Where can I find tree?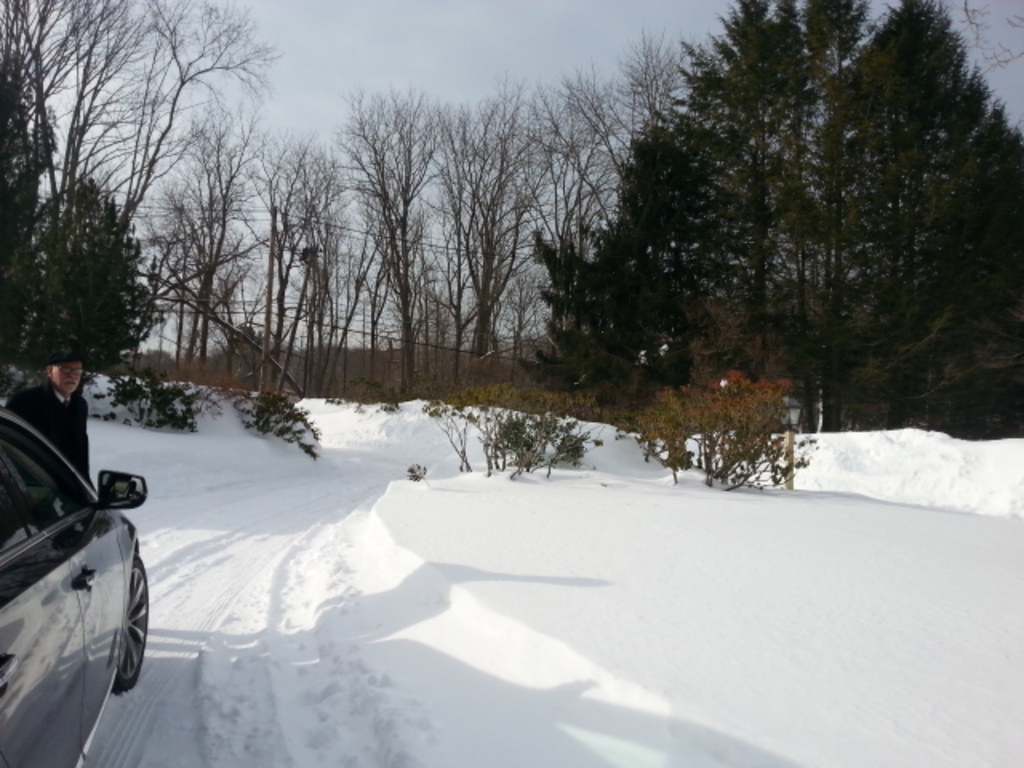
You can find it at (958, 0, 1022, 80).
